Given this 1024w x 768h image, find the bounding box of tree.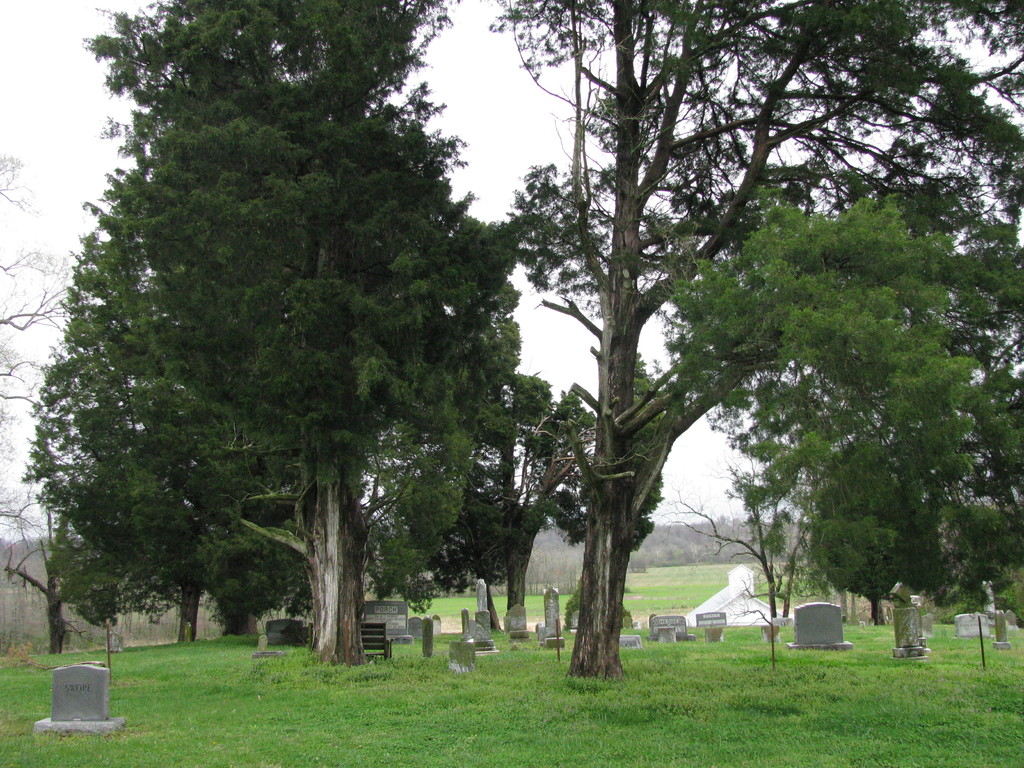
{"x1": 20, "y1": 0, "x2": 535, "y2": 676}.
